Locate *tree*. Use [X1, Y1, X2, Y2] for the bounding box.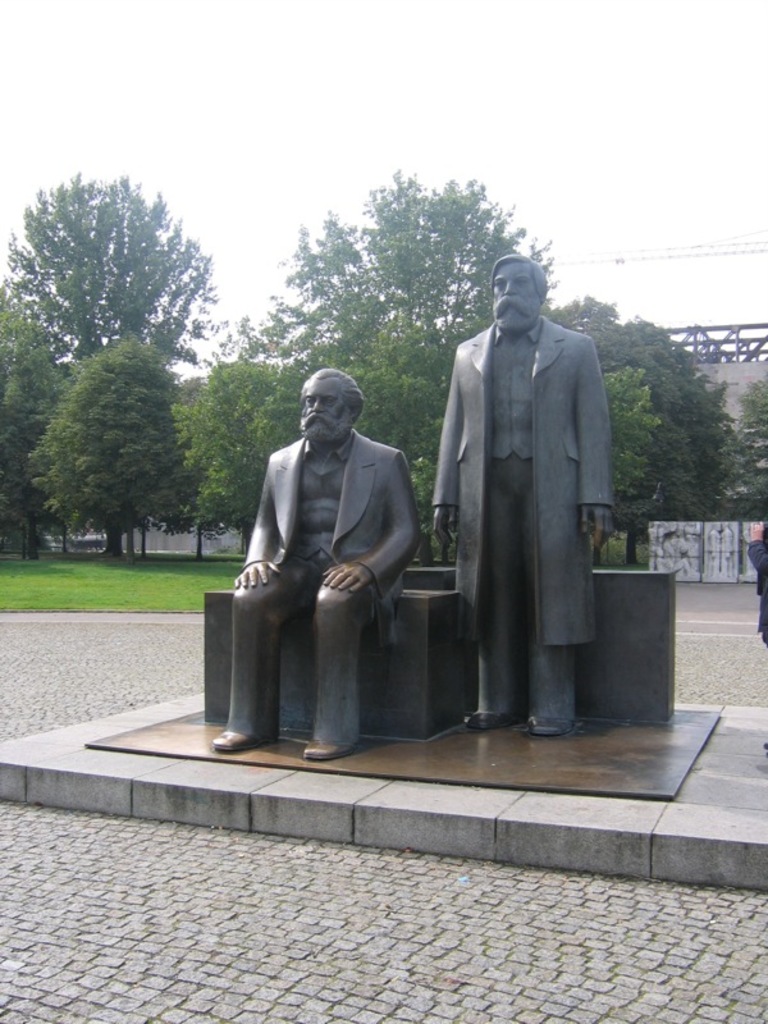
[0, 174, 220, 375].
